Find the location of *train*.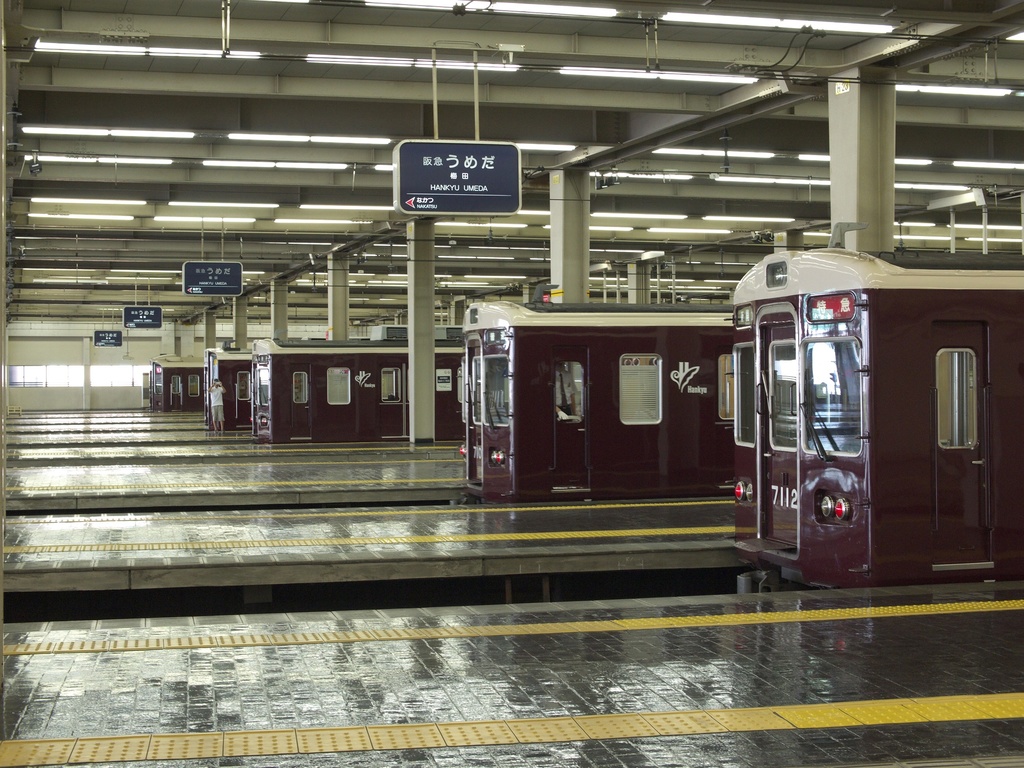
Location: [x1=252, y1=323, x2=461, y2=439].
